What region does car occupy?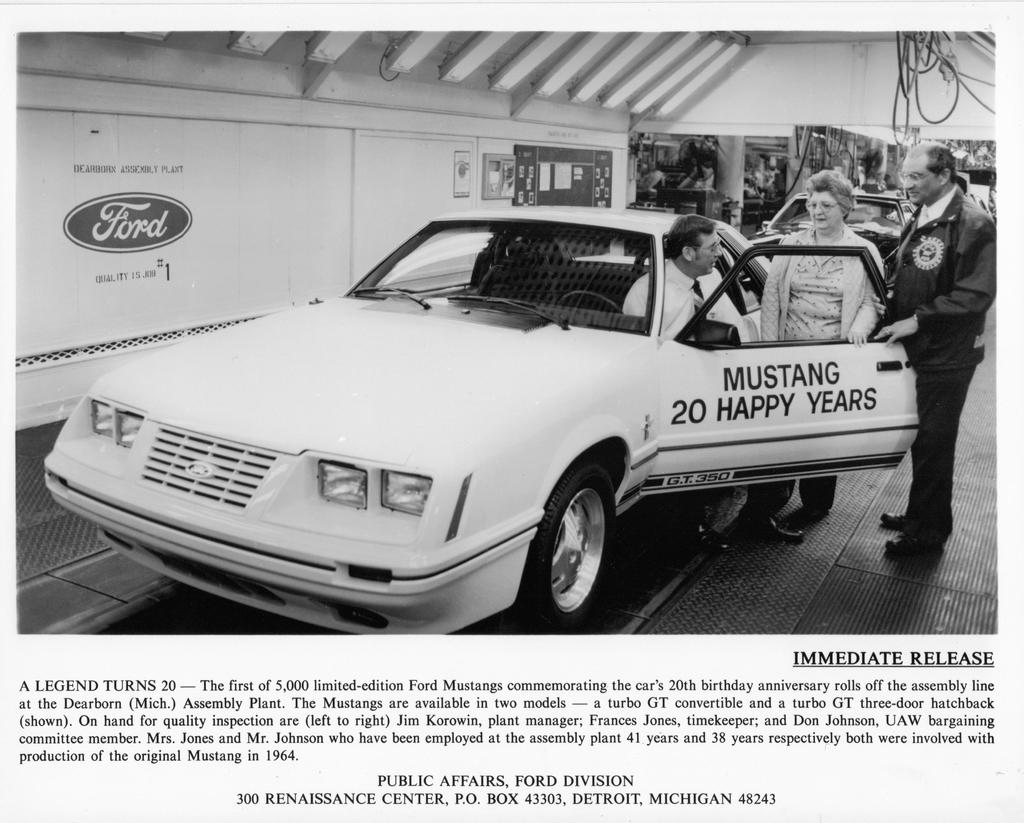
{"left": 747, "top": 185, "right": 912, "bottom": 290}.
